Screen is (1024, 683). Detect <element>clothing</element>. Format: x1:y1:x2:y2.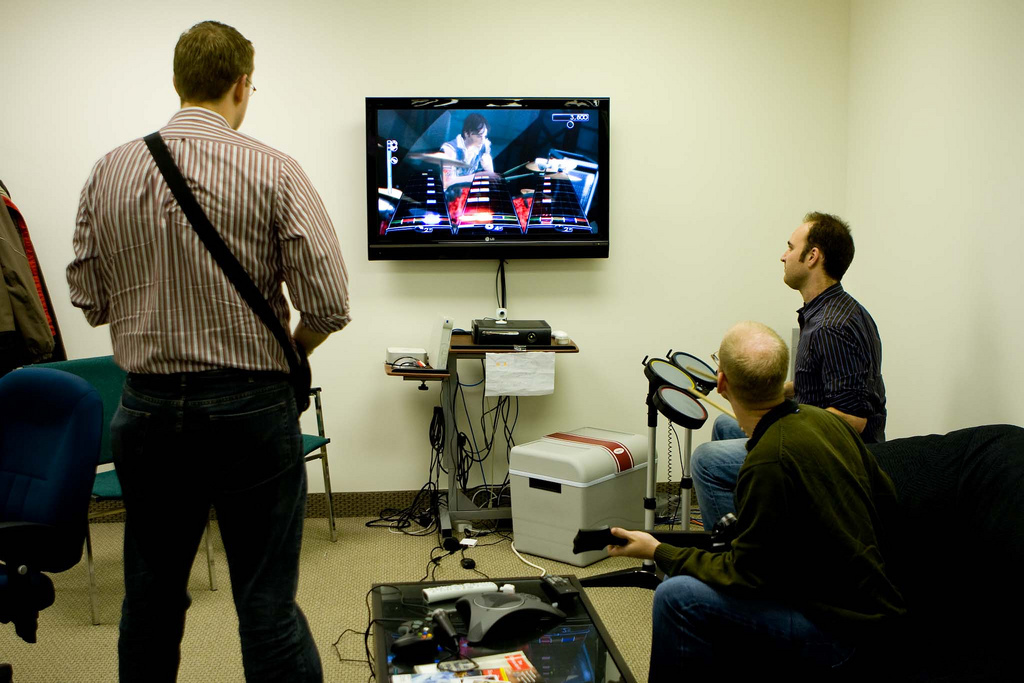
693:275:884:529.
